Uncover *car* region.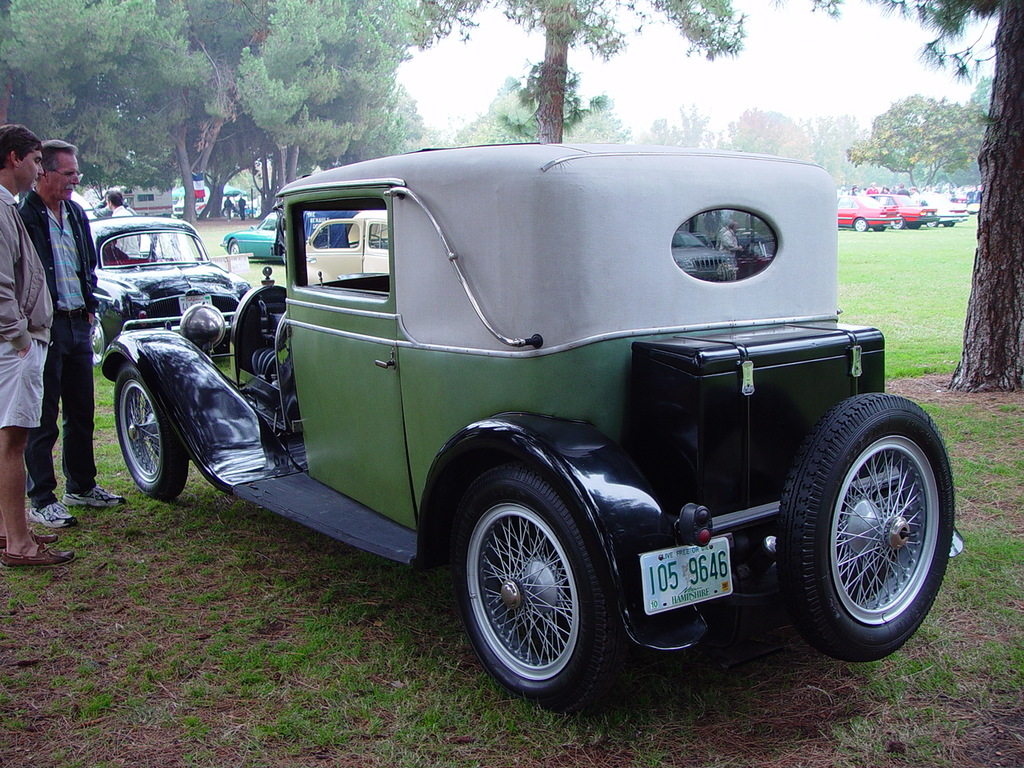
Uncovered: <box>221,201,294,263</box>.
